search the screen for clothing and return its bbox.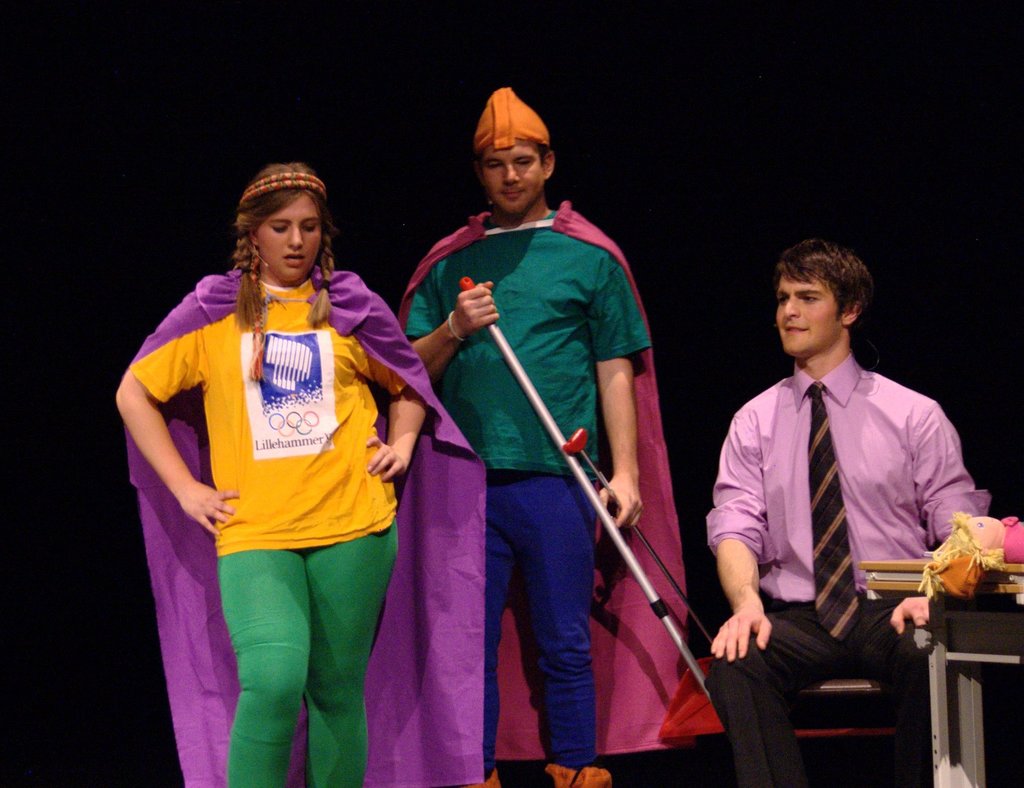
Found: {"left": 220, "top": 512, "right": 400, "bottom": 787}.
